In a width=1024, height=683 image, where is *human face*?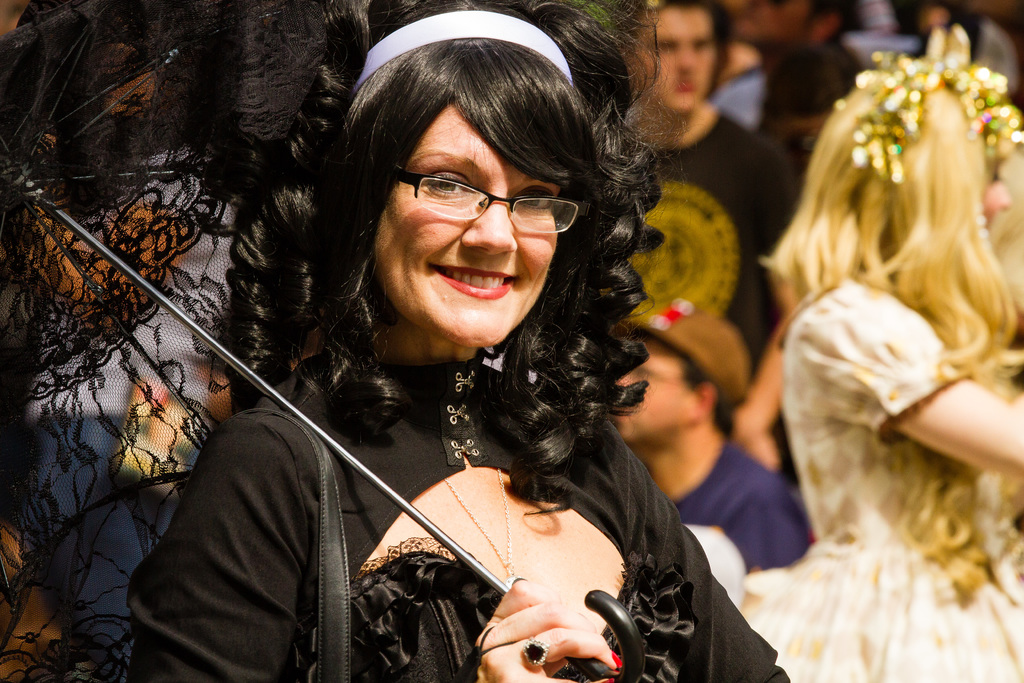
x1=734, y1=0, x2=818, y2=49.
